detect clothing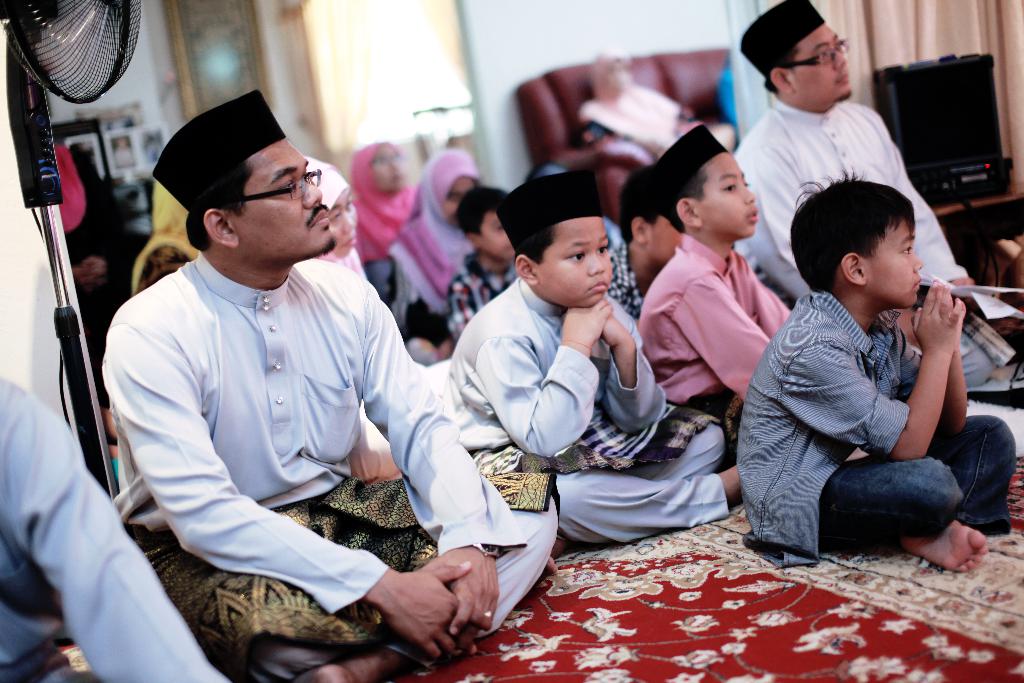
pyautogui.locateOnScreen(728, 97, 999, 385)
